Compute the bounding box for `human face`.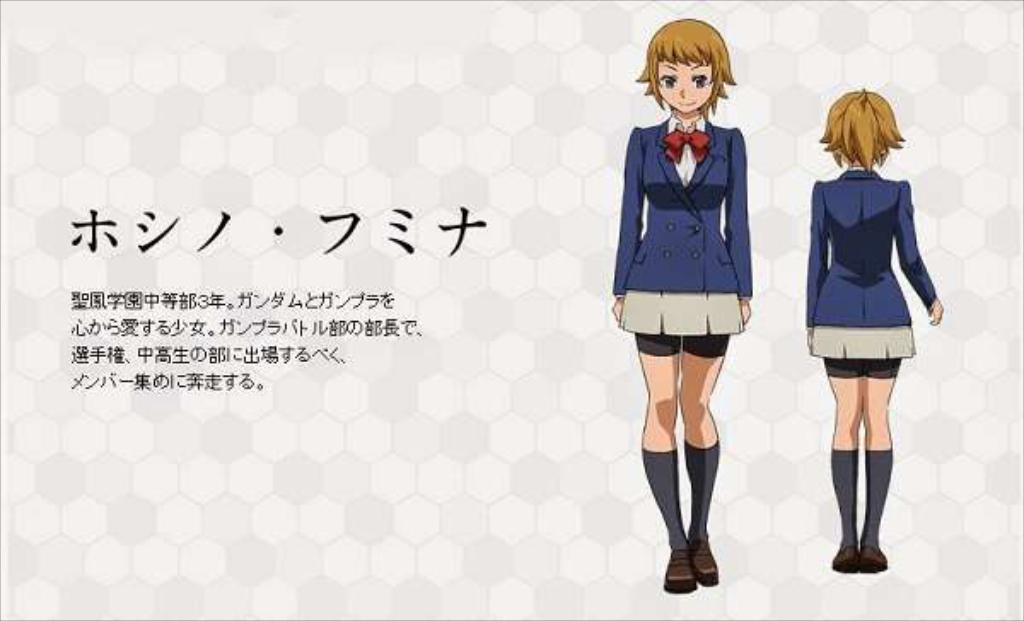
Rect(657, 63, 712, 109).
